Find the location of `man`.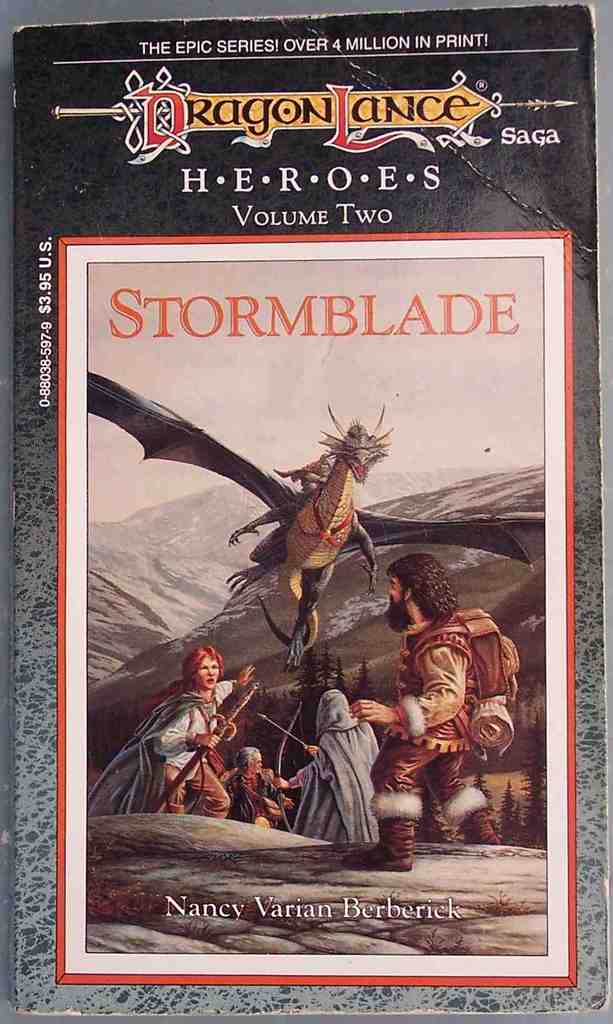
Location: box(222, 746, 293, 826).
